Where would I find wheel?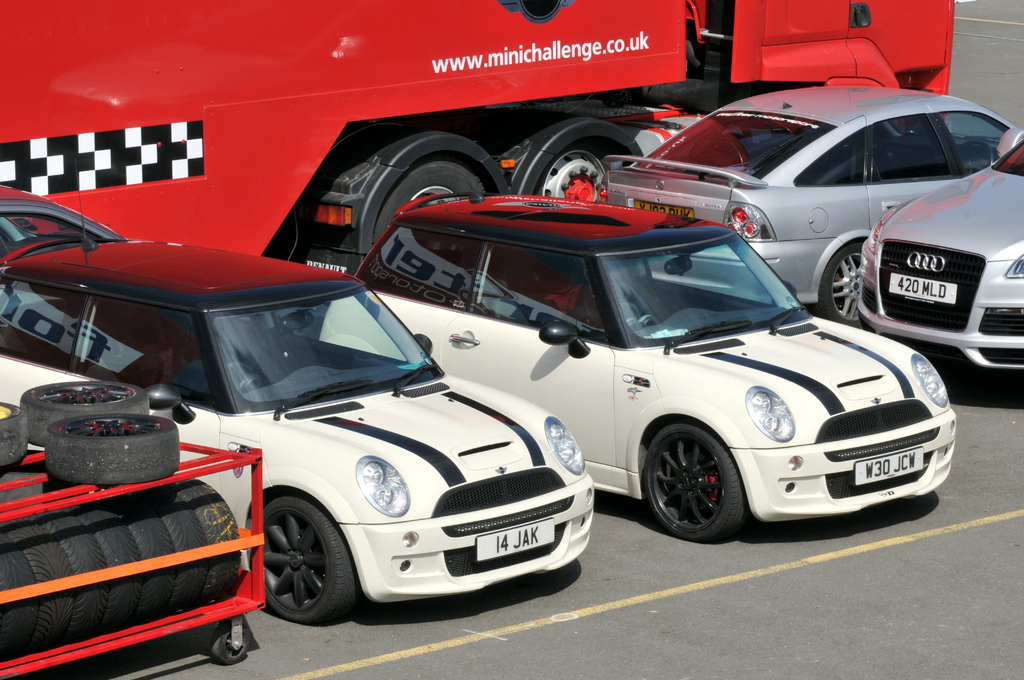
At (x1=90, y1=491, x2=180, y2=620).
